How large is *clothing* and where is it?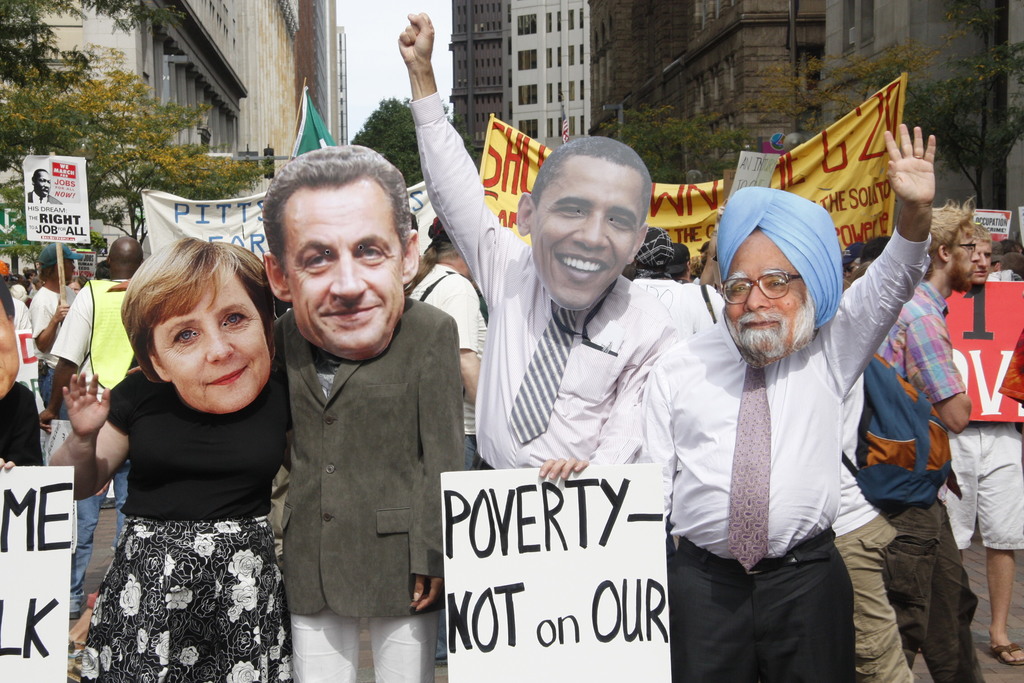
Bounding box: box=[635, 225, 934, 682].
